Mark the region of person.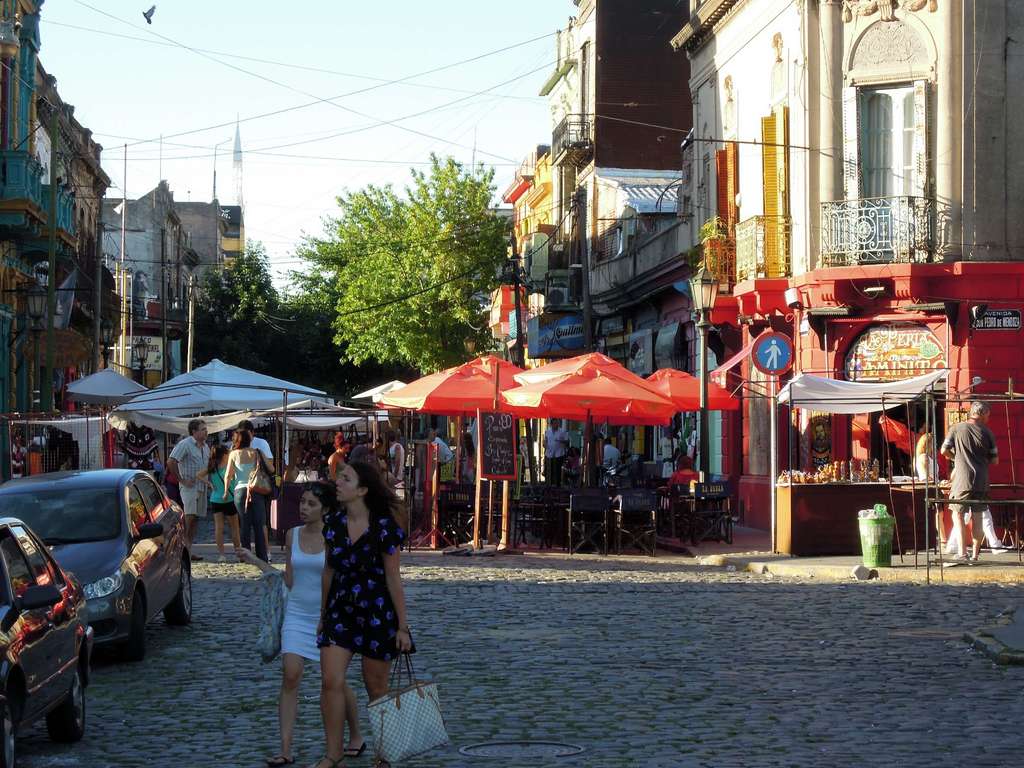
Region: (x1=234, y1=482, x2=371, y2=765).
